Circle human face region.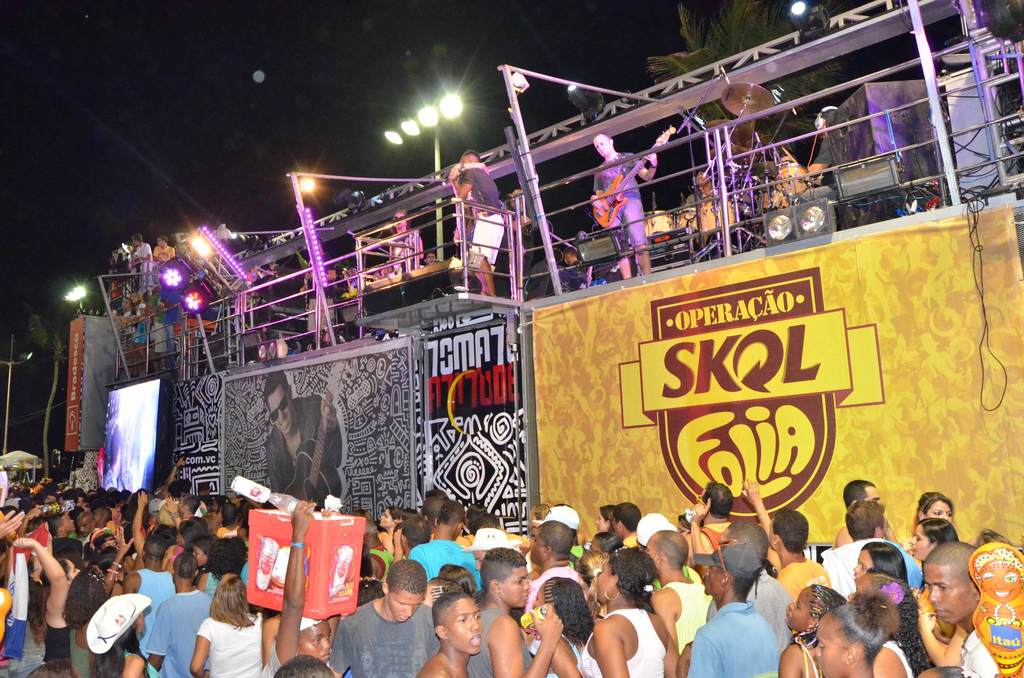
Region: bbox(132, 239, 140, 245).
